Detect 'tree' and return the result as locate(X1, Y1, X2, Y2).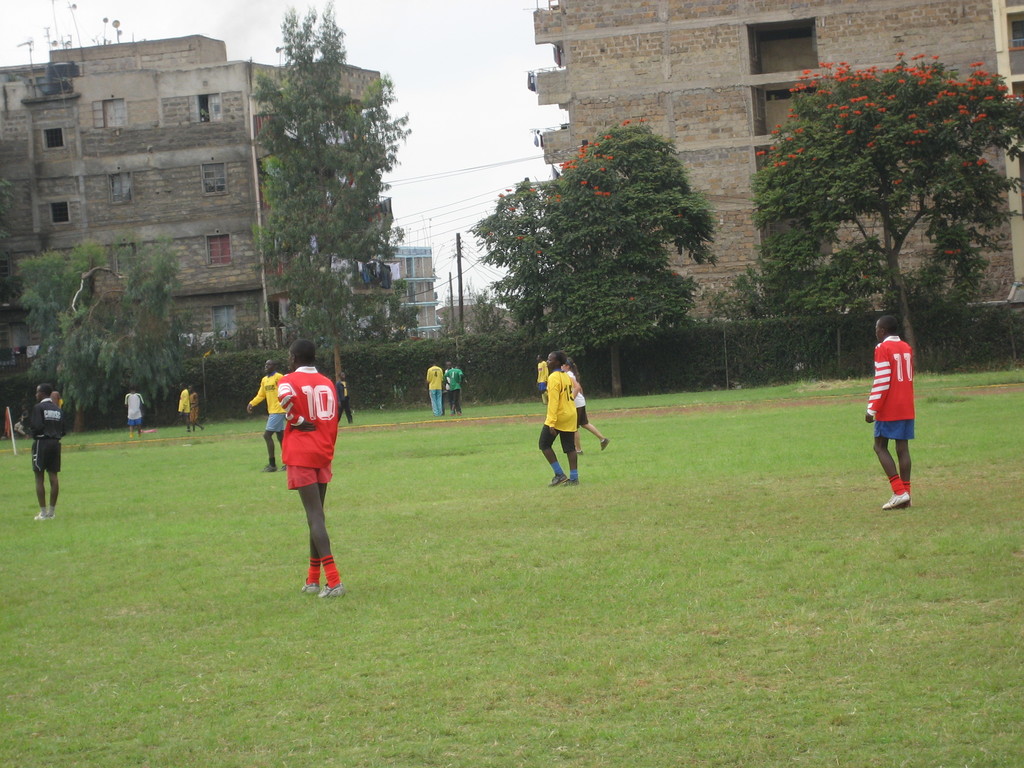
locate(252, 1, 419, 388).
